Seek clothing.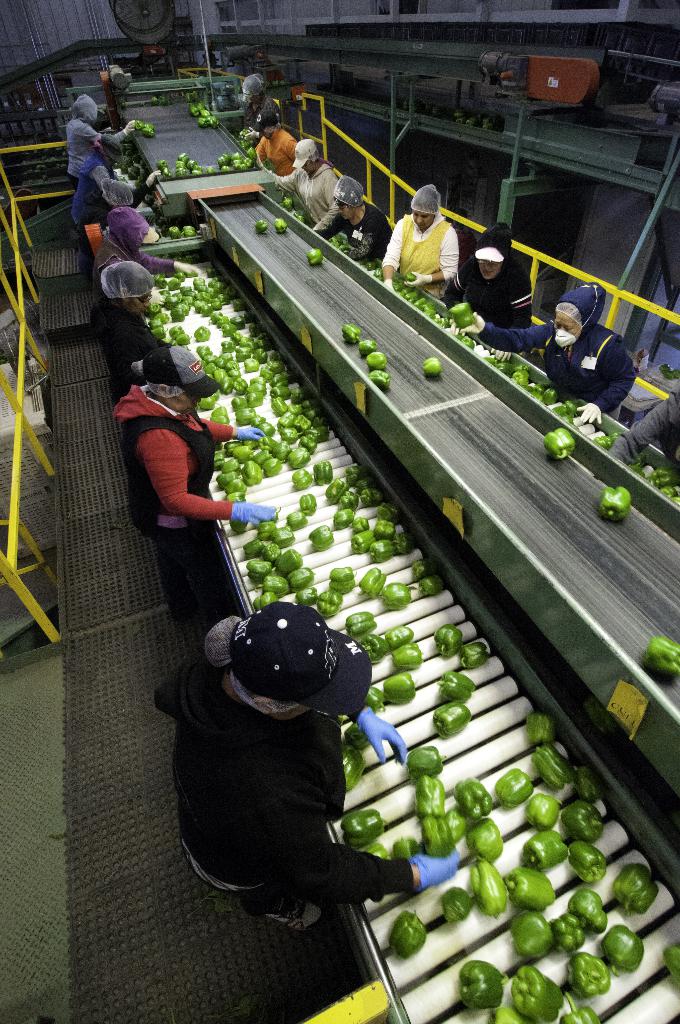
x1=168 y1=596 x2=402 y2=893.
